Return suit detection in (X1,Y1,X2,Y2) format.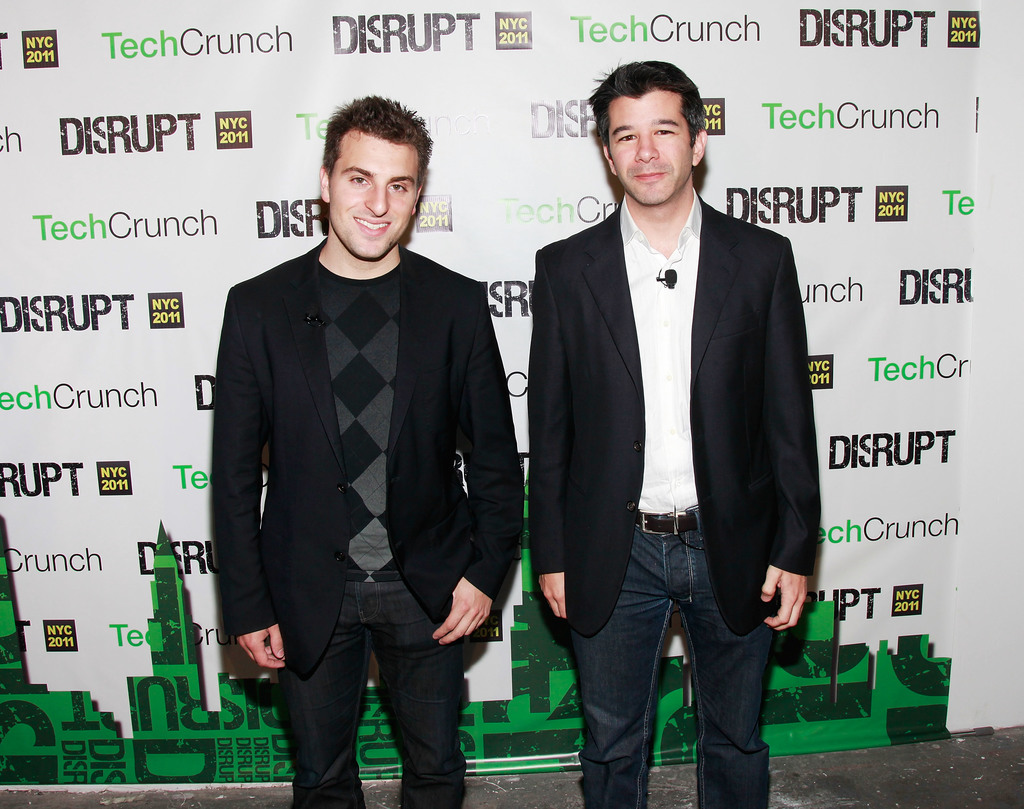
(218,115,514,800).
